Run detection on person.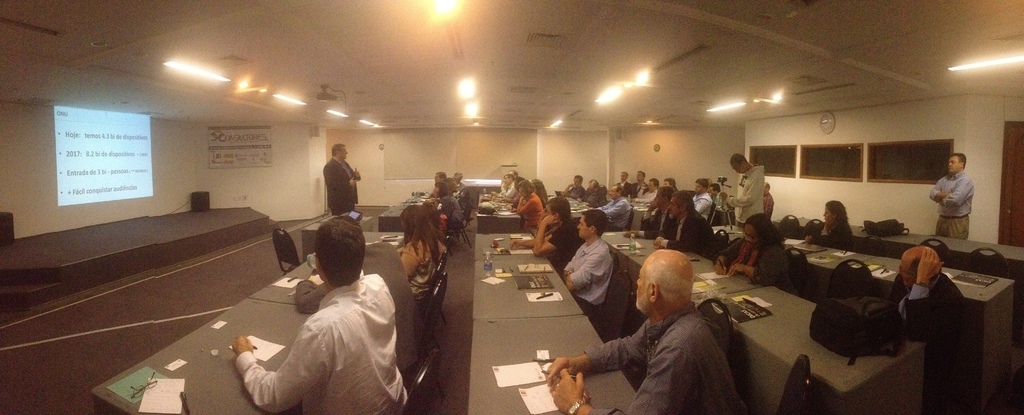
Result: [left=712, top=215, right=797, bottom=289].
